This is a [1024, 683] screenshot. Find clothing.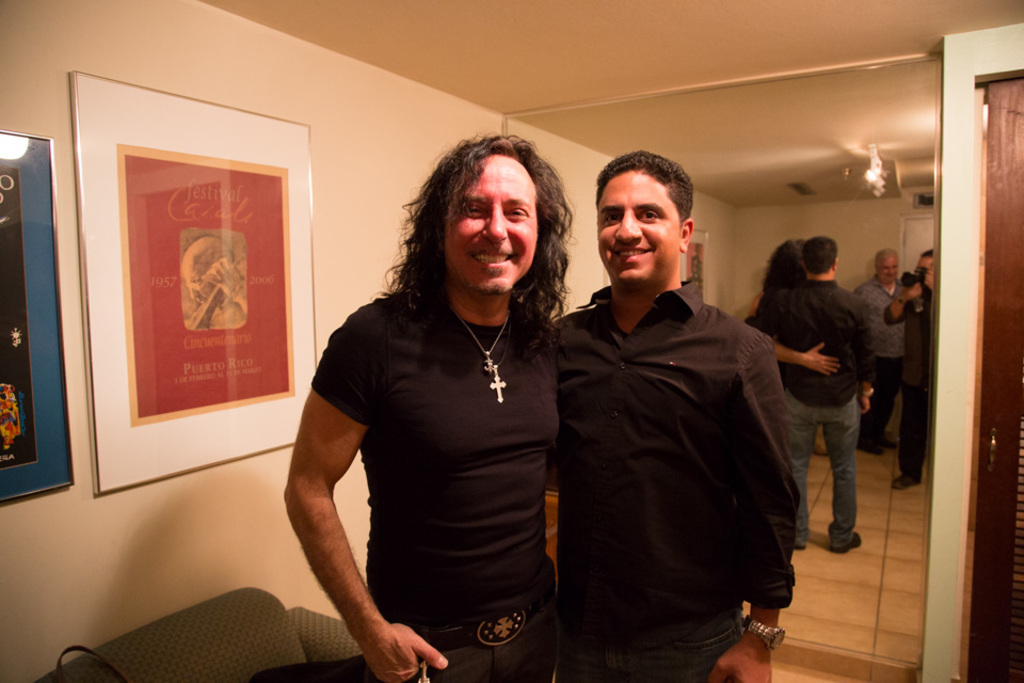
Bounding box: 750:283:869:553.
